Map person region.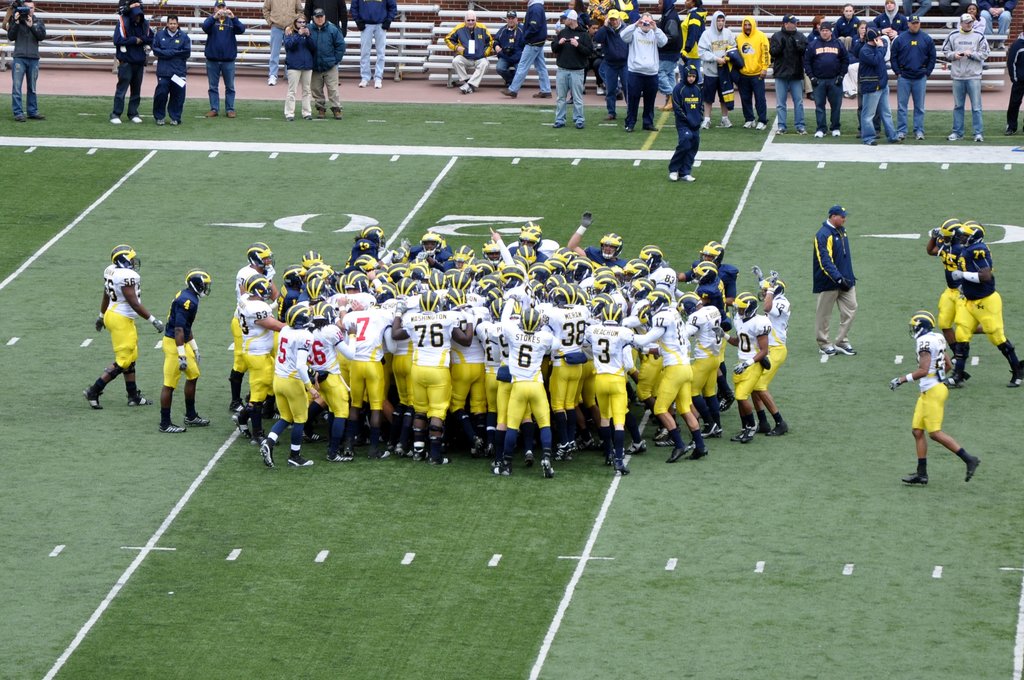
Mapped to bbox(980, 0, 1011, 51).
